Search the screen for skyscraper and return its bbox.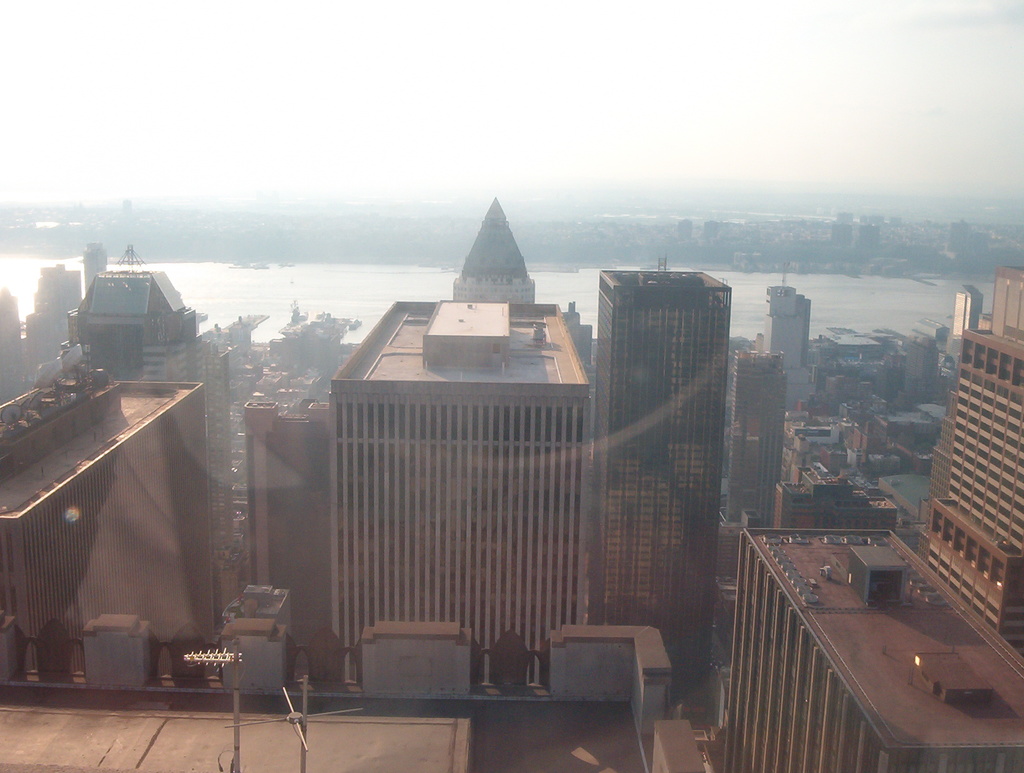
Found: box(589, 270, 732, 701).
